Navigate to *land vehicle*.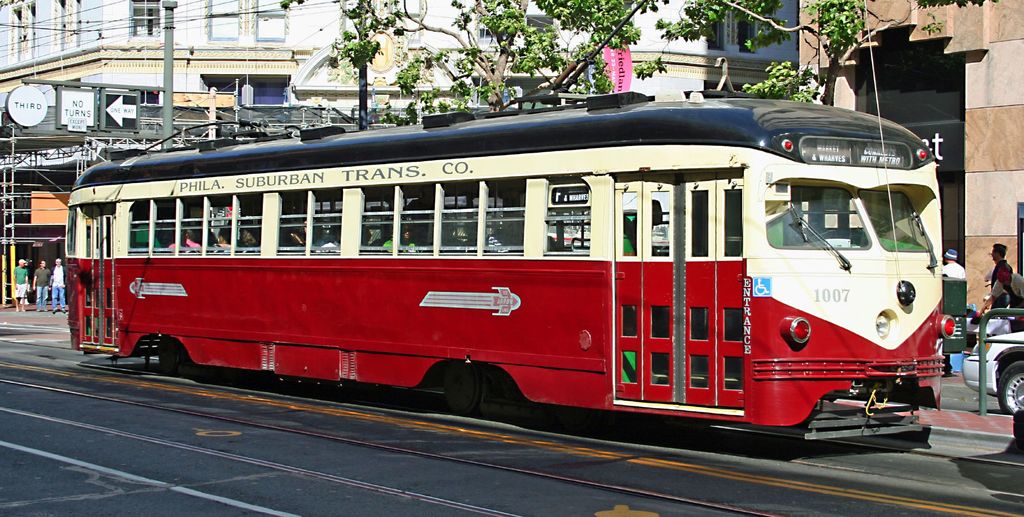
Navigation target: bbox(59, 88, 953, 443).
